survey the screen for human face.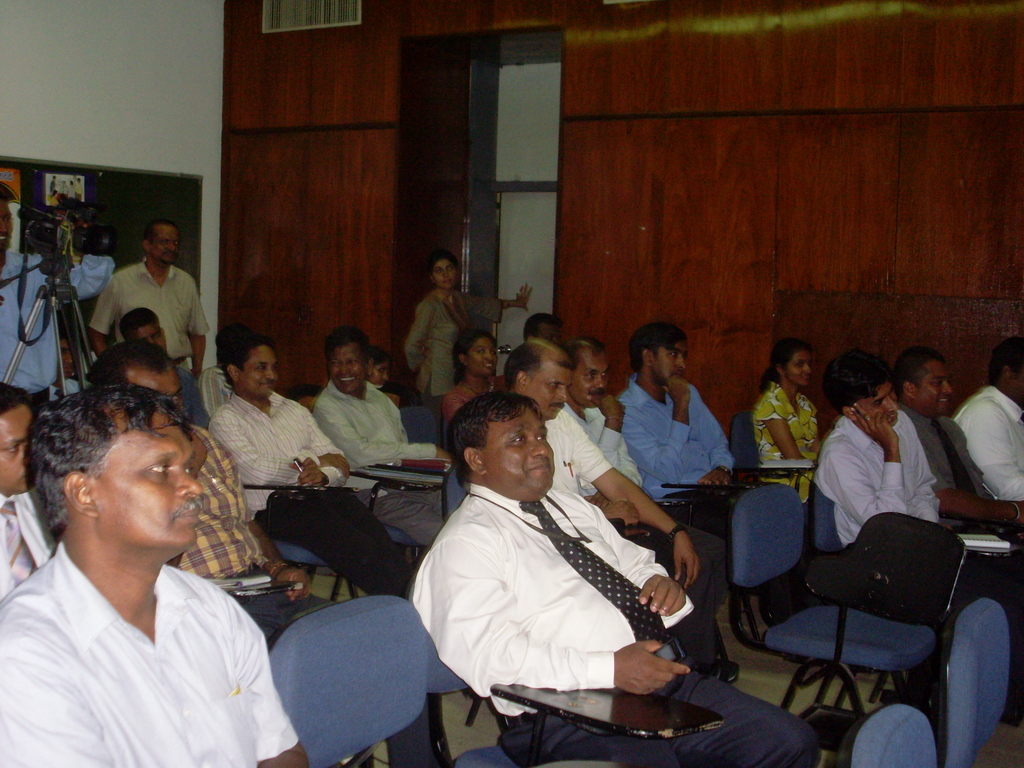
Survey found: [0, 202, 15, 252].
